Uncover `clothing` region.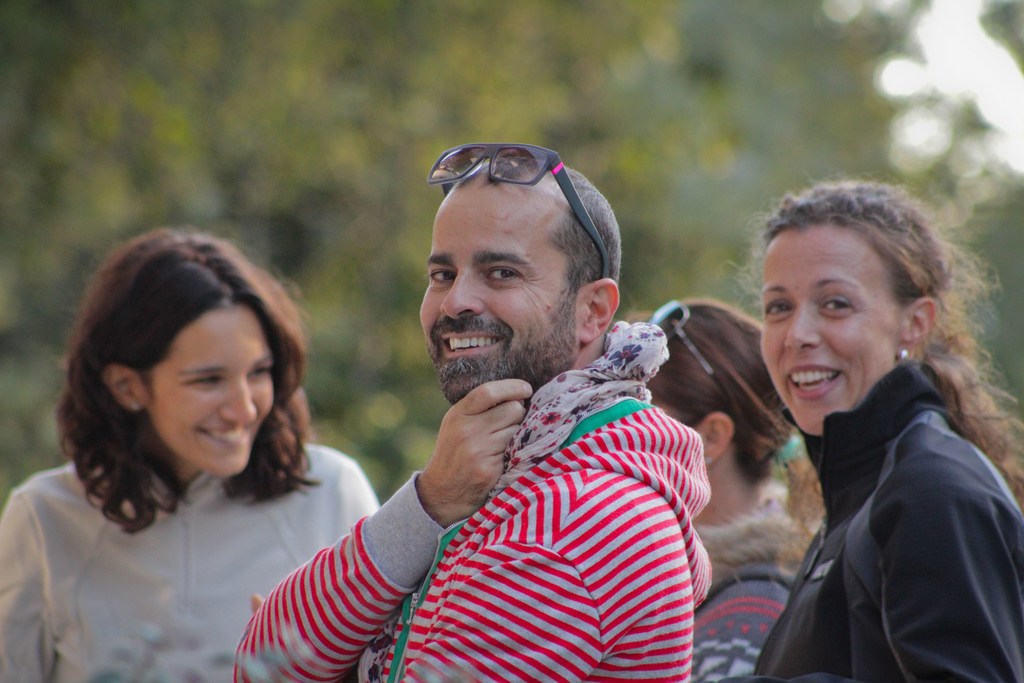
Uncovered: x1=737 y1=370 x2=1023 y2=682.
